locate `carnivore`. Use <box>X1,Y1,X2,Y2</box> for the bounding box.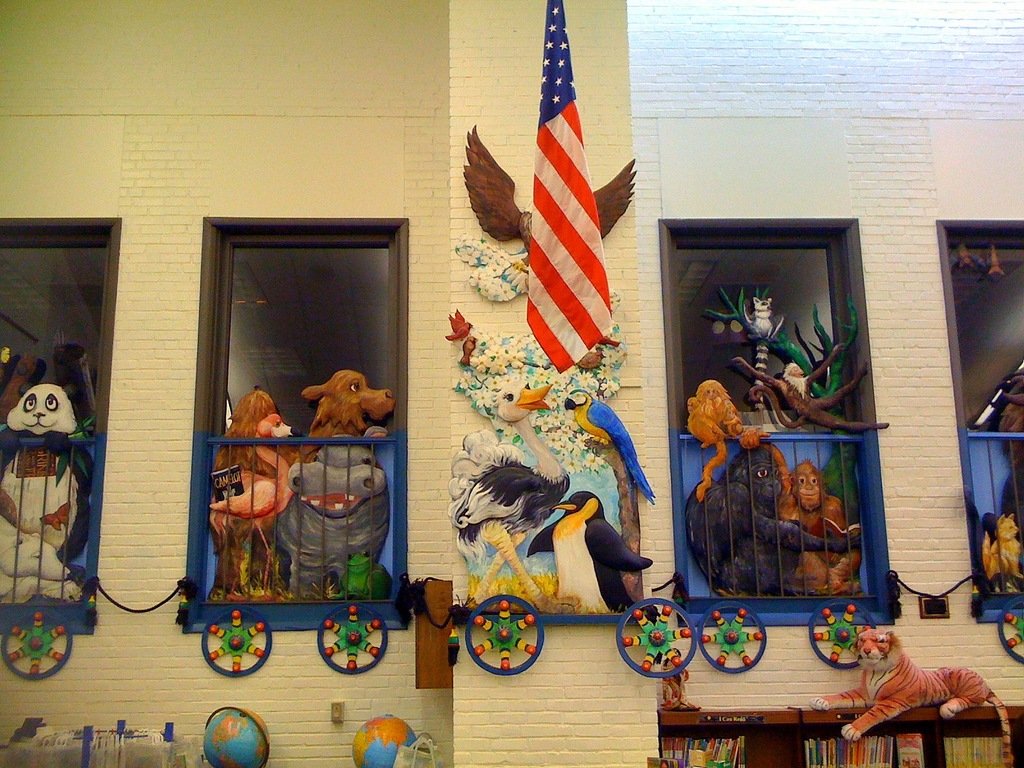
<box>277,437,394,600</box>.
